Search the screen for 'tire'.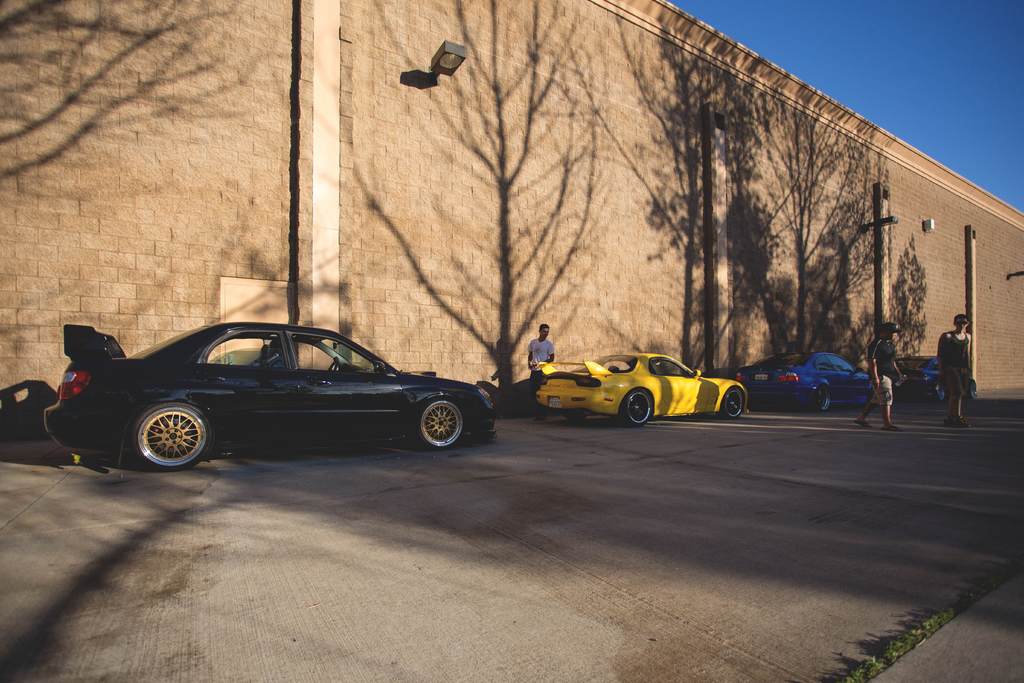
Found at 970, 378, 980, 397.
